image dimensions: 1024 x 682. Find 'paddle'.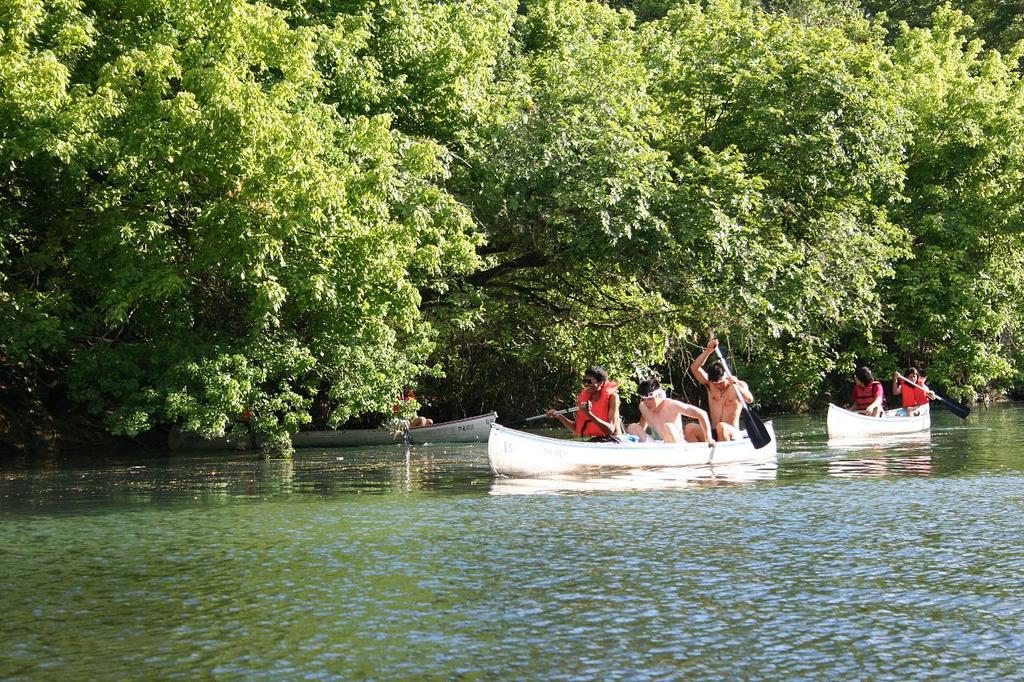
BBox(898, 375, 970, 420).
